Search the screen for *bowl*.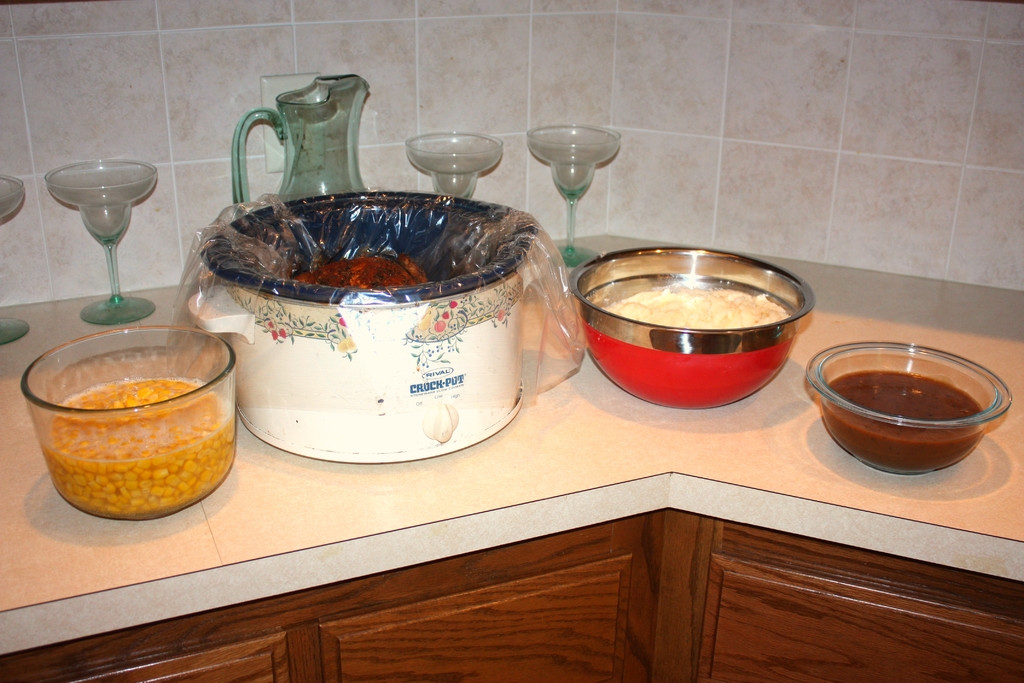
Found at <box>566,245,817,409</box>.
